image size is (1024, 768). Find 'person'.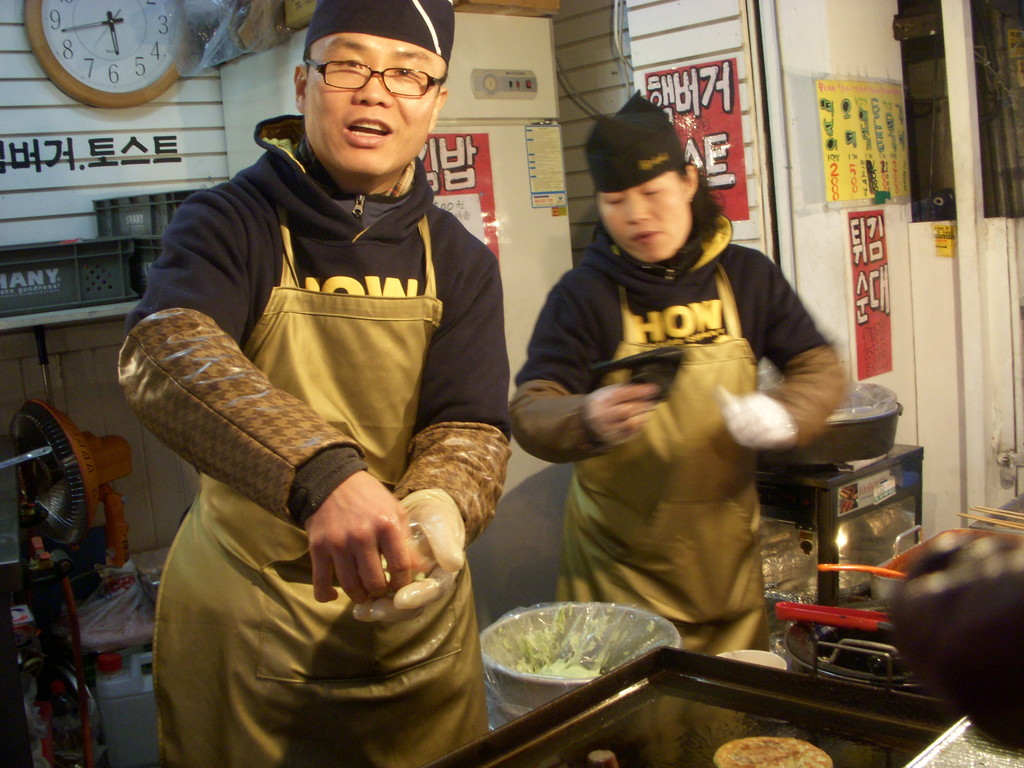
(left=116, top=0, right=515, bottom=767).
